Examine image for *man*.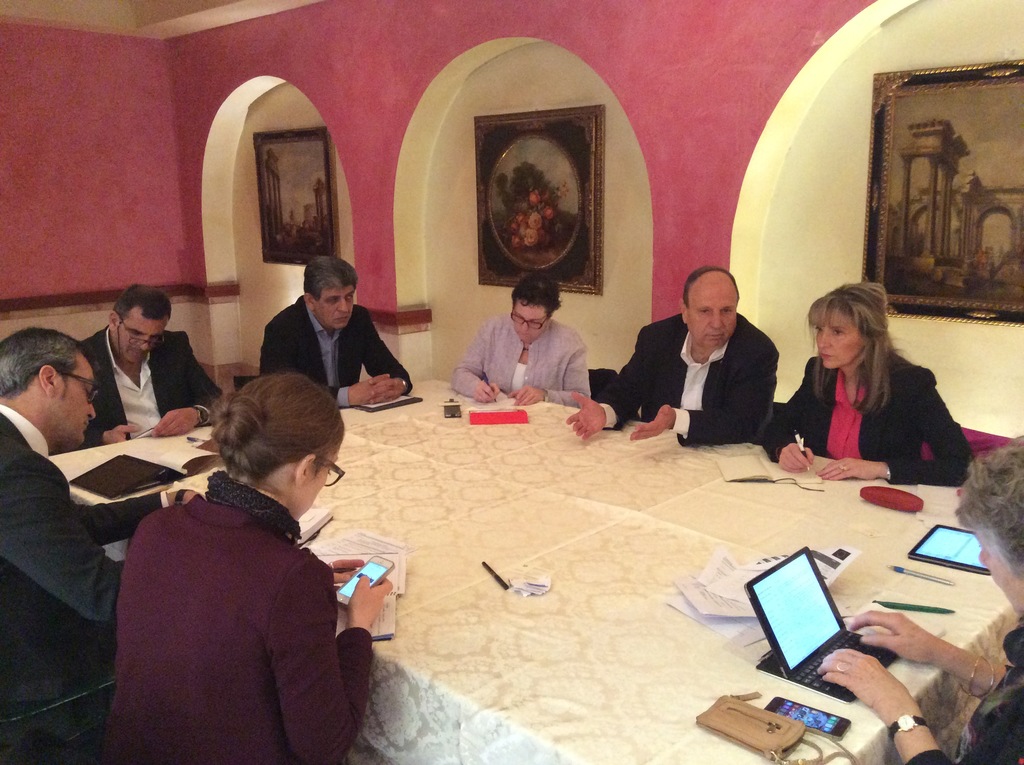
Examination result: [254,257,410,417].
